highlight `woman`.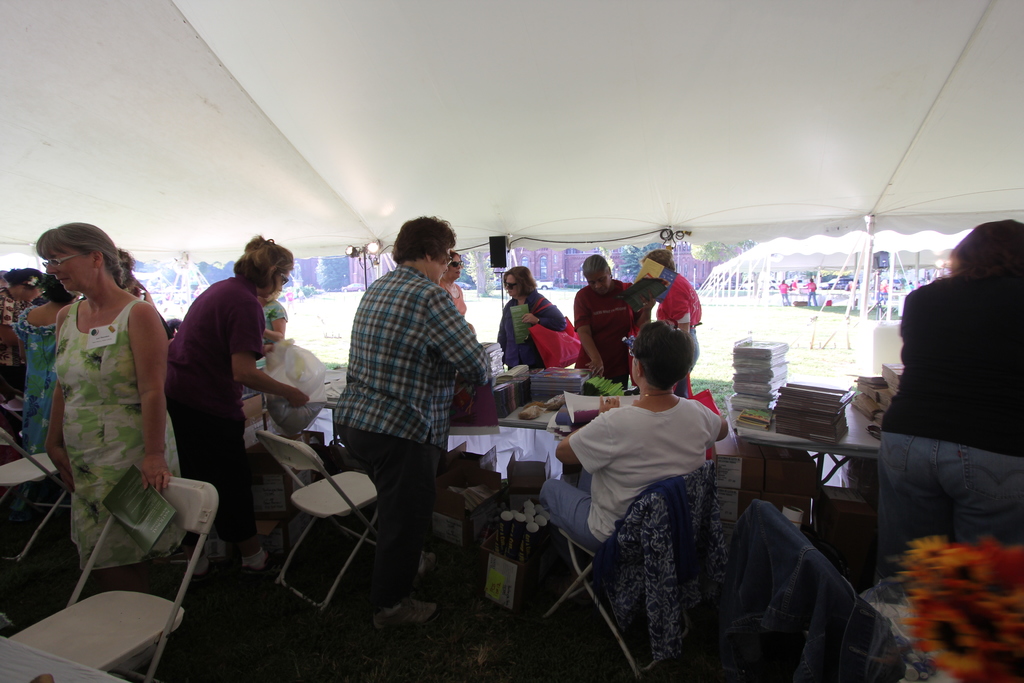
Highlighted region: bbox(165, 229, 312, 568).
